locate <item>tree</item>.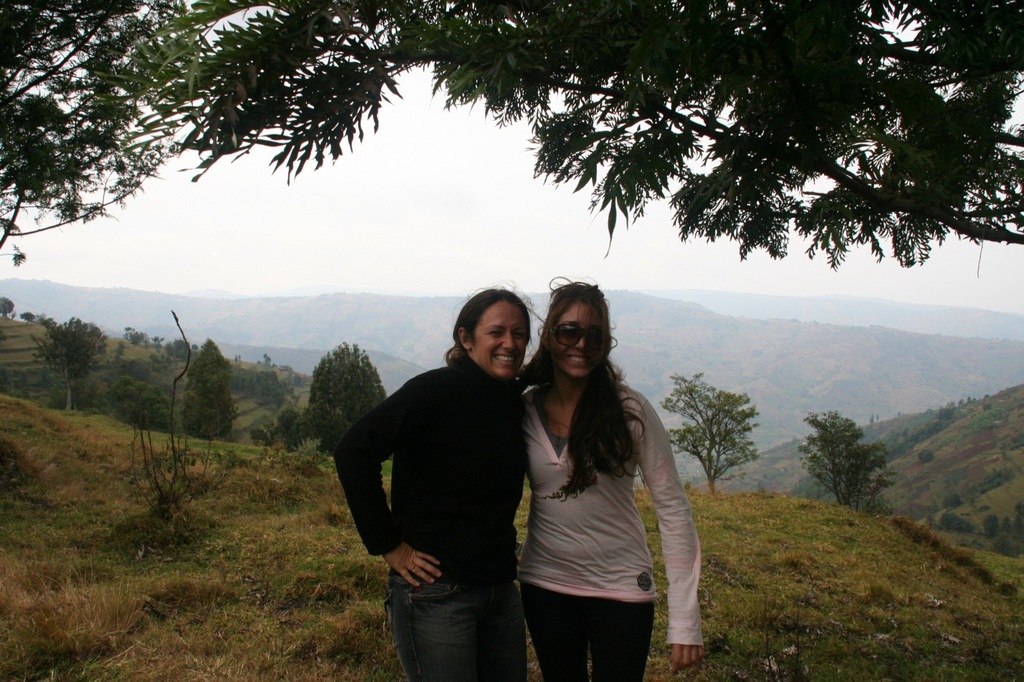
Bounding box: region(152, 331, 168, 348).
